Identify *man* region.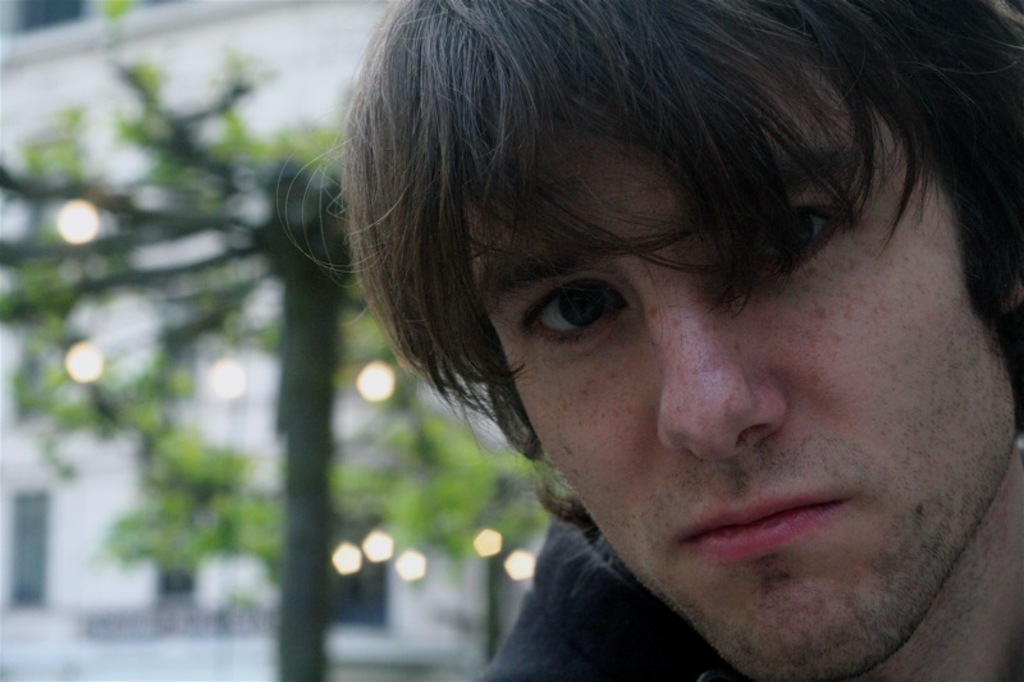
Region: select_region(288, 14, 1023, 681).
